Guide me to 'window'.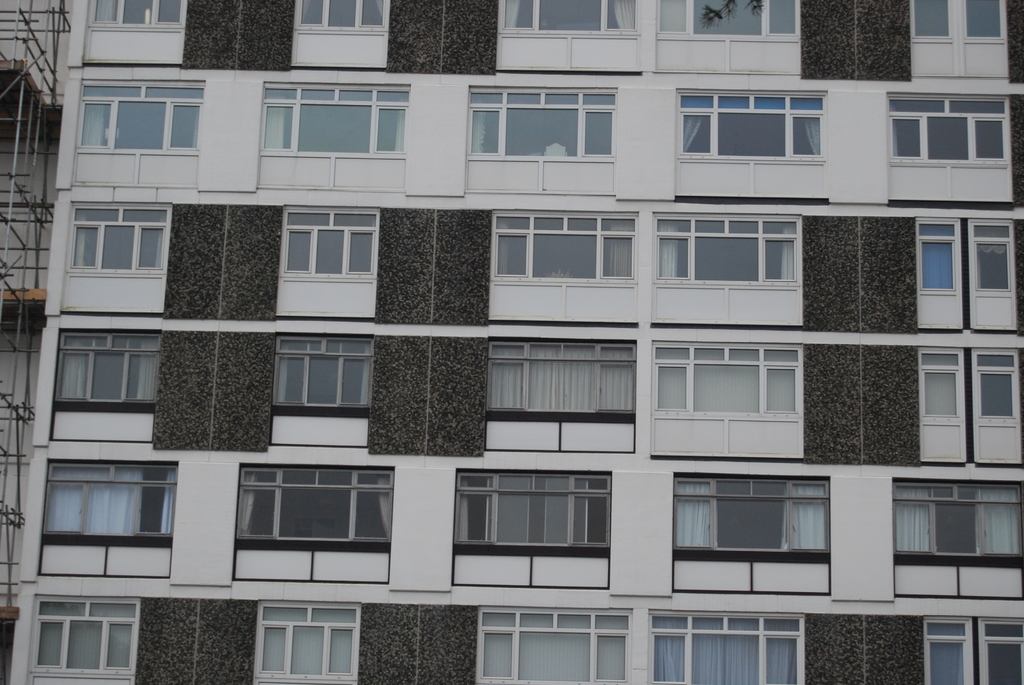
Guidance: 276,208,388,284.
